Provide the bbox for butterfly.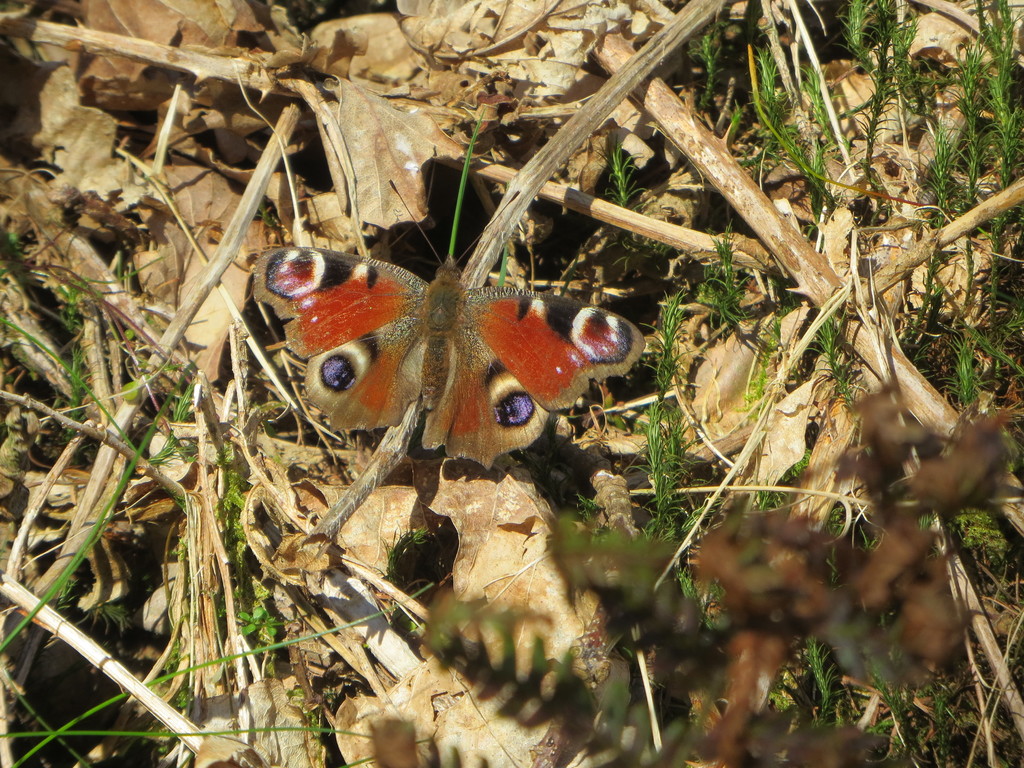
258 185 638 485.
